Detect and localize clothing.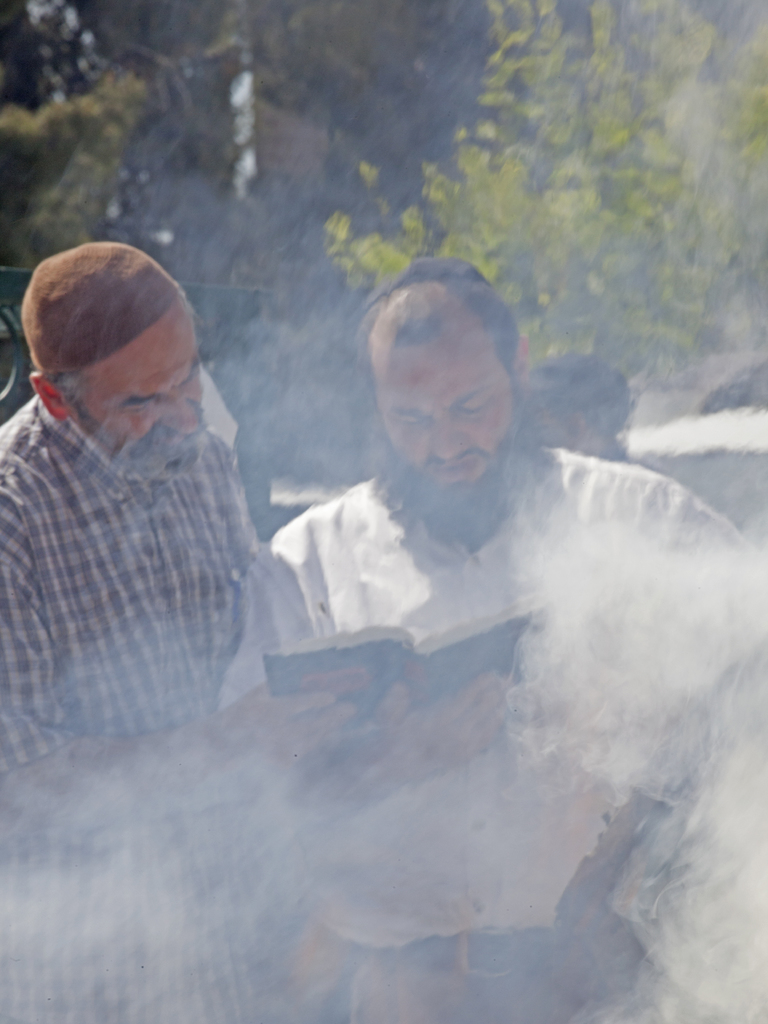
Localized at [x1=212, y1=480, x2=763, y2=1023].
